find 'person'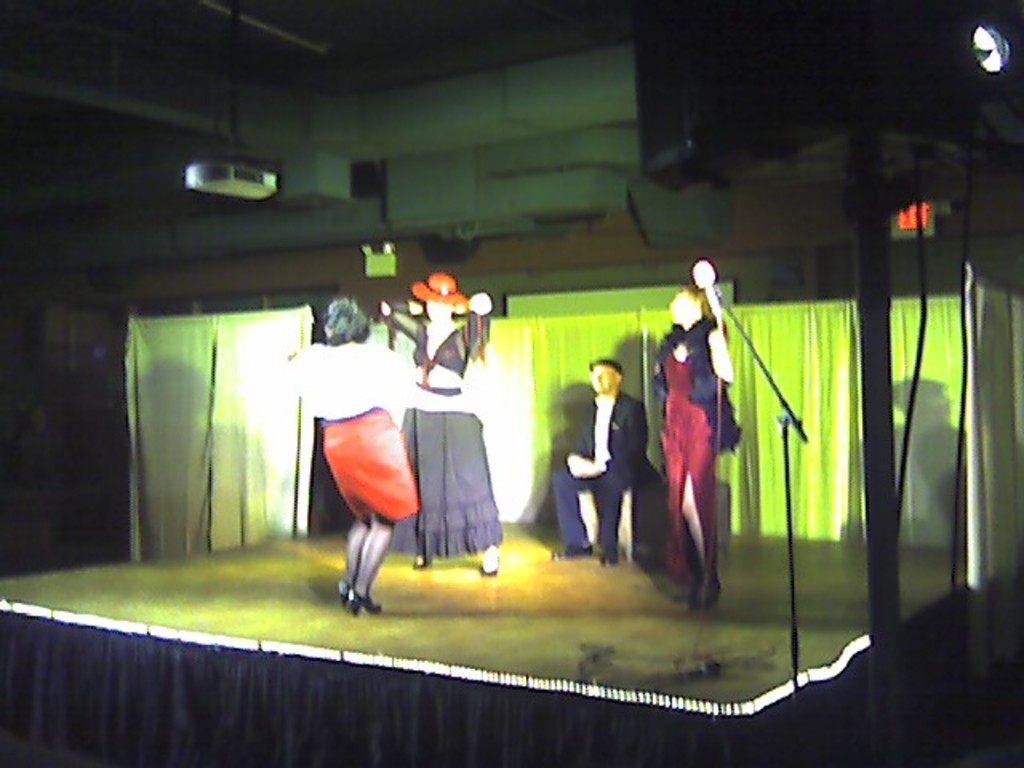
[659, 246, 739, 624]
